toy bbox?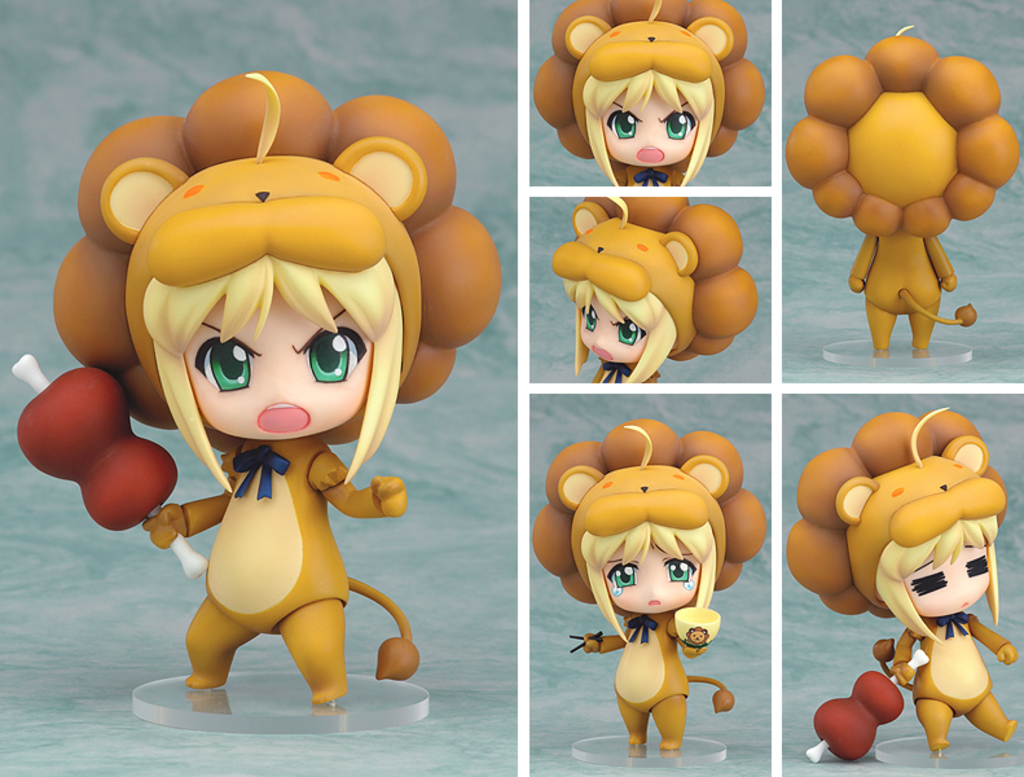
bbox(788, 22, 1018, 347)
